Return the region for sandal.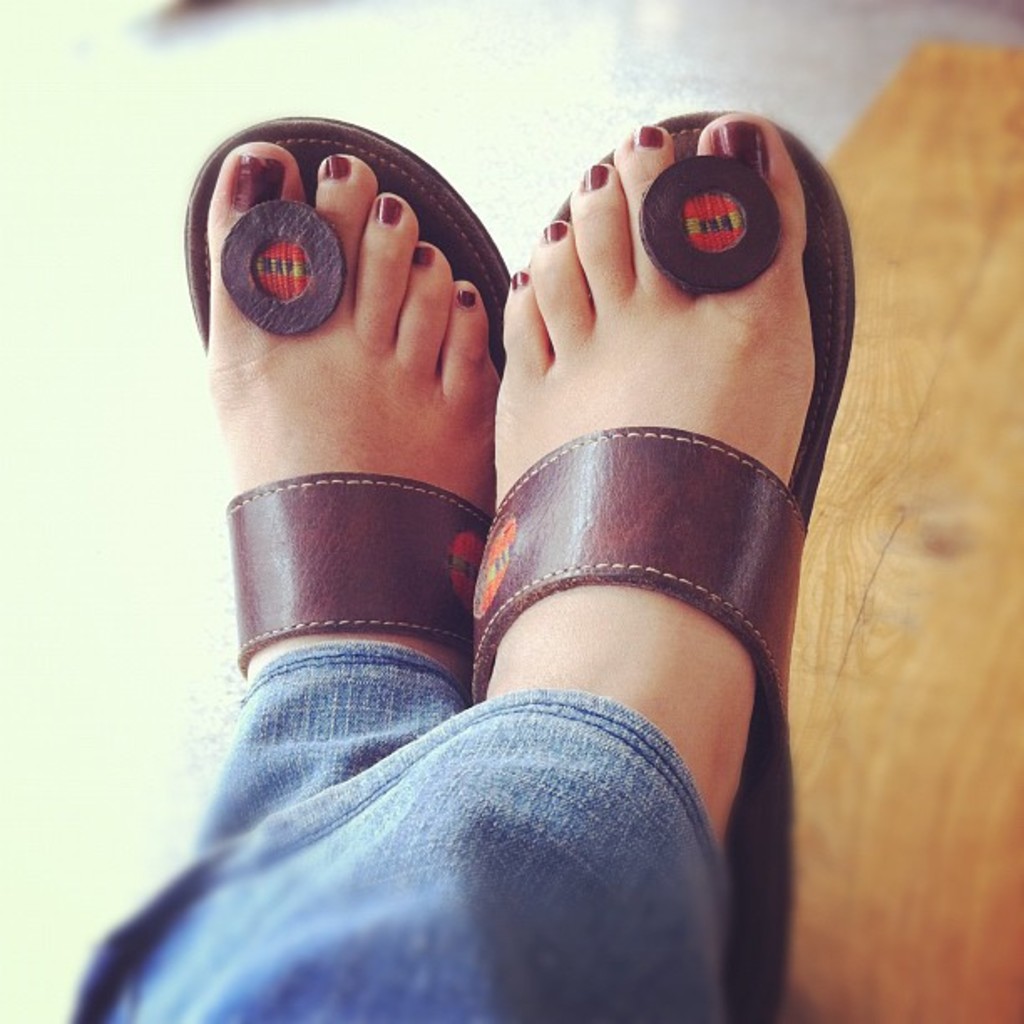
bbox=[182, 107, 507, 698].
